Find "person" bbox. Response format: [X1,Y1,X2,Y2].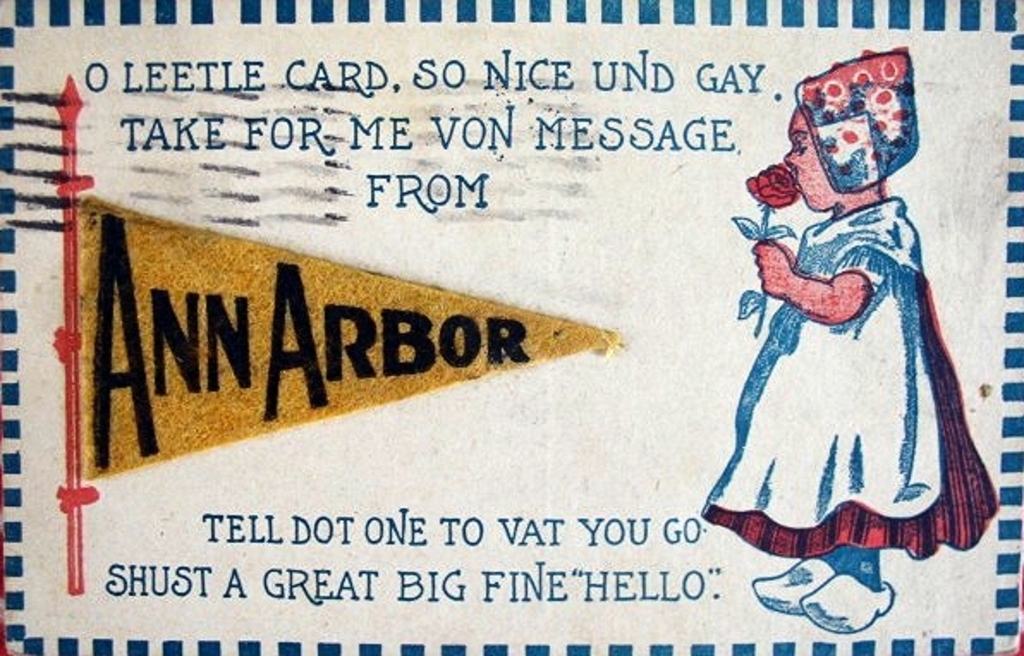
[699,50,1005,641].
